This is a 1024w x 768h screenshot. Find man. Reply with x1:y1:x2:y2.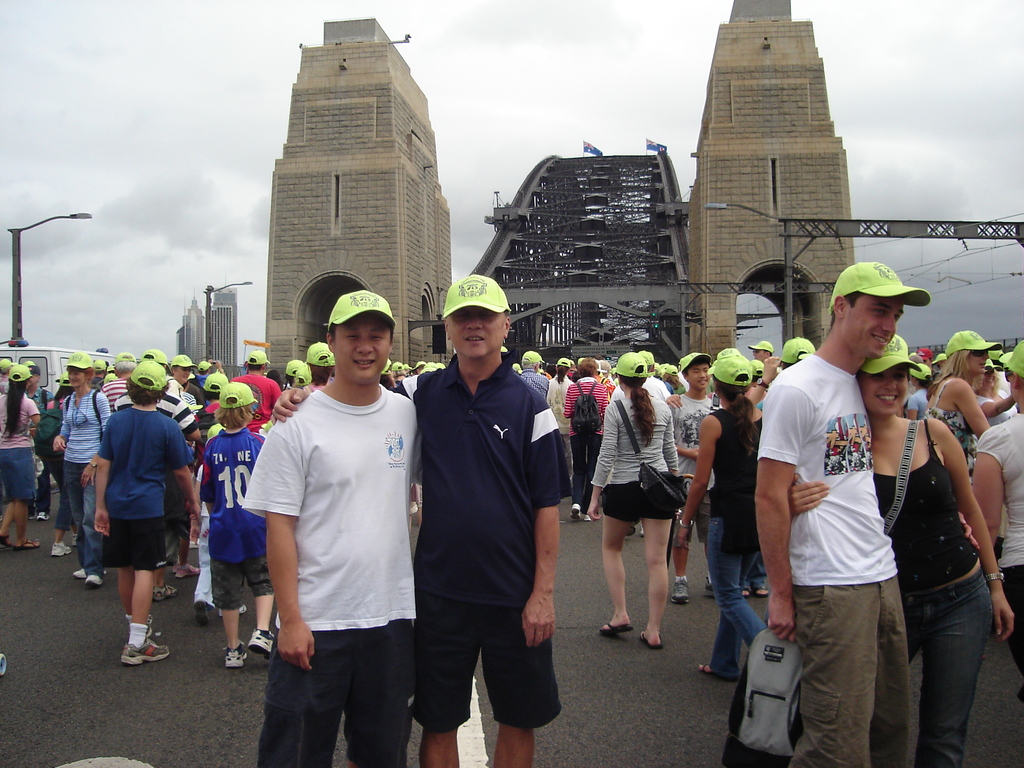
608:351:668:534.
